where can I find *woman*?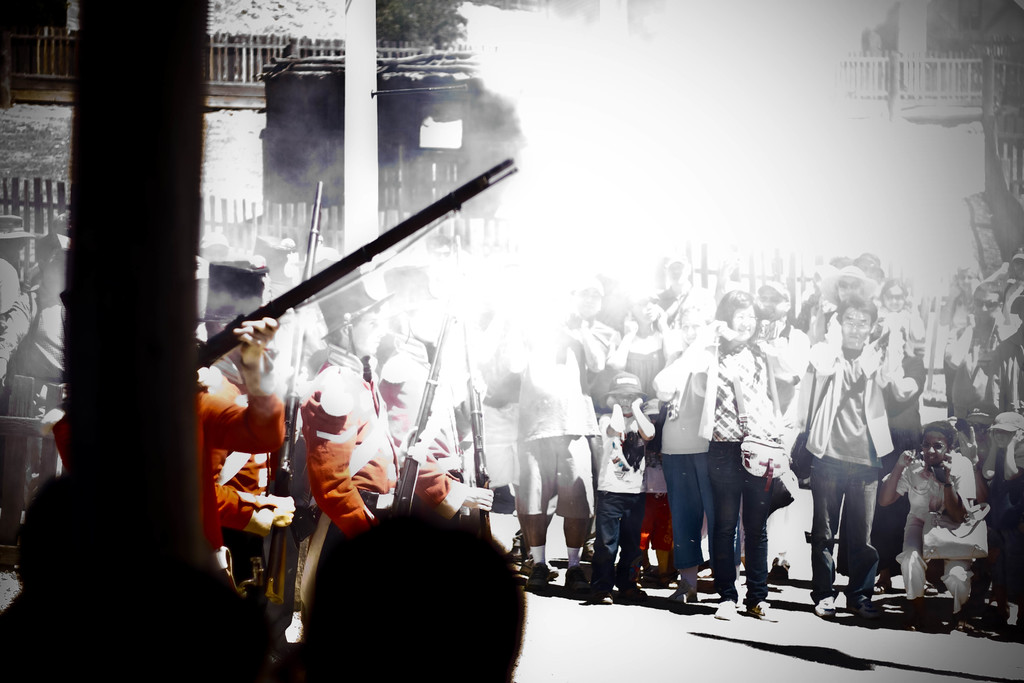
You can find it at 659:316:774:611.
